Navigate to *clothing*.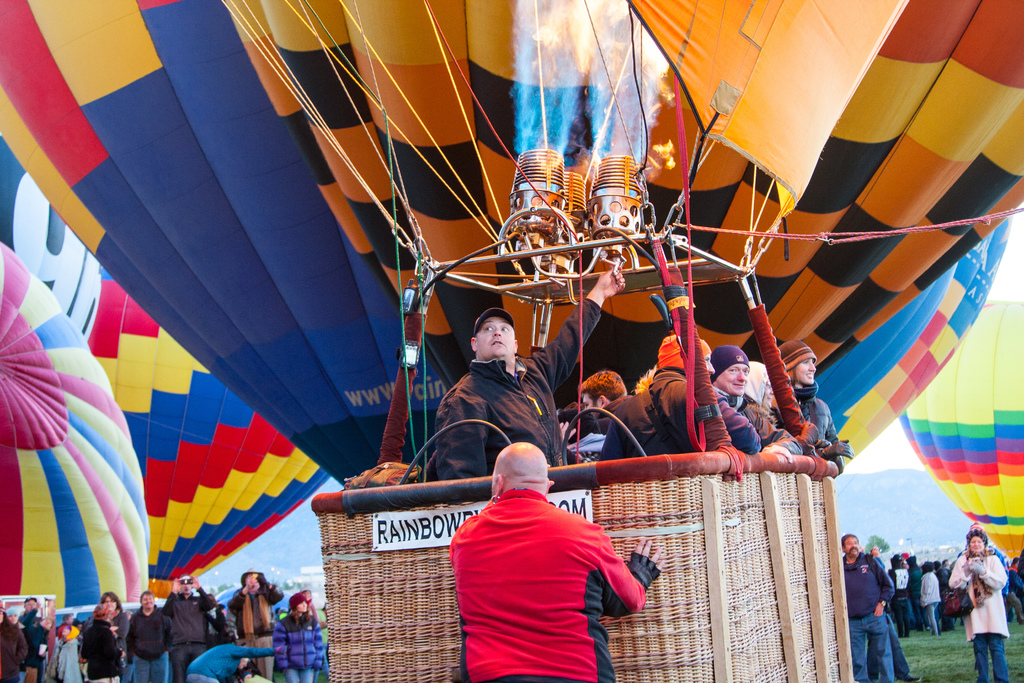
Navigation target: {"left": 271, "top": 613, "right": 319, "bottom": 682}.
